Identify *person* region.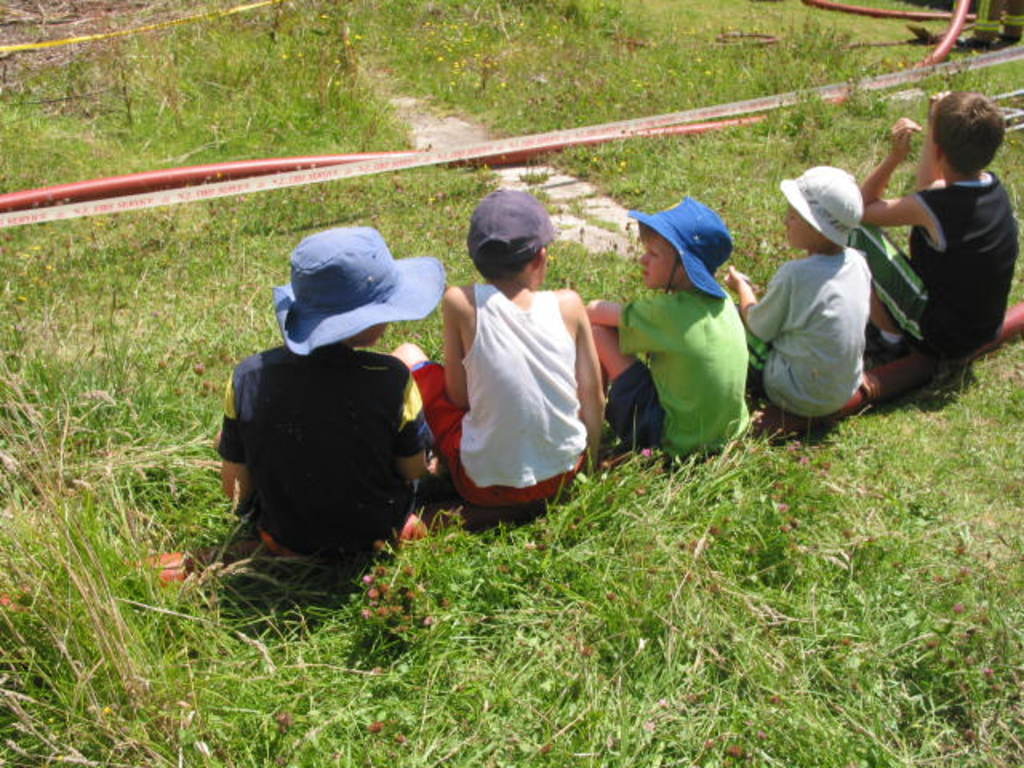
Region: (398, 187, 606, 517).
